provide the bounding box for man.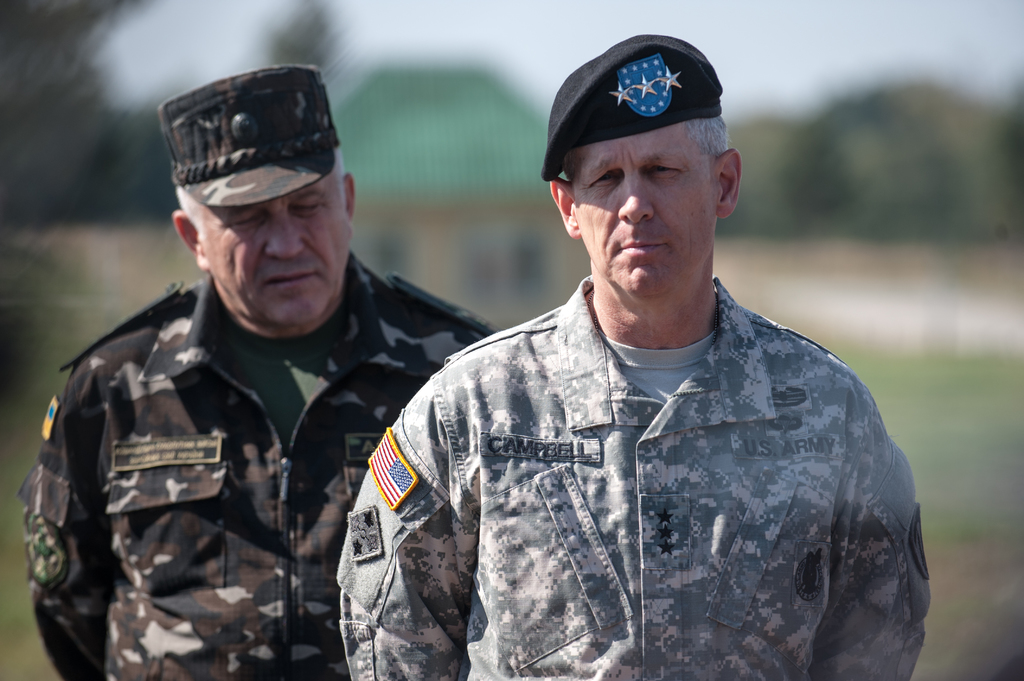
rect(334, 32, 936, 680).
